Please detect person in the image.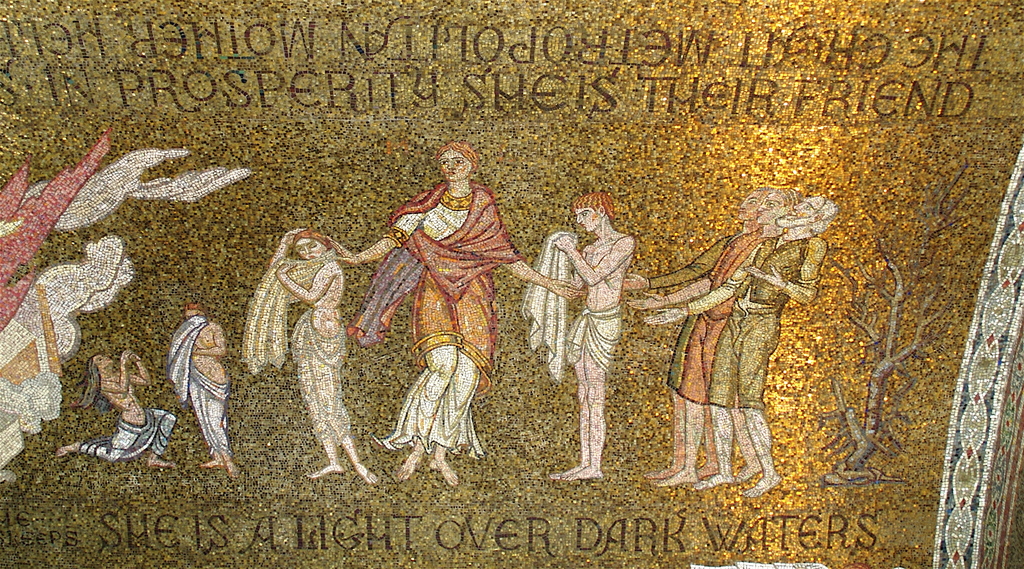
bbox=(618, 188, 756, 477).
